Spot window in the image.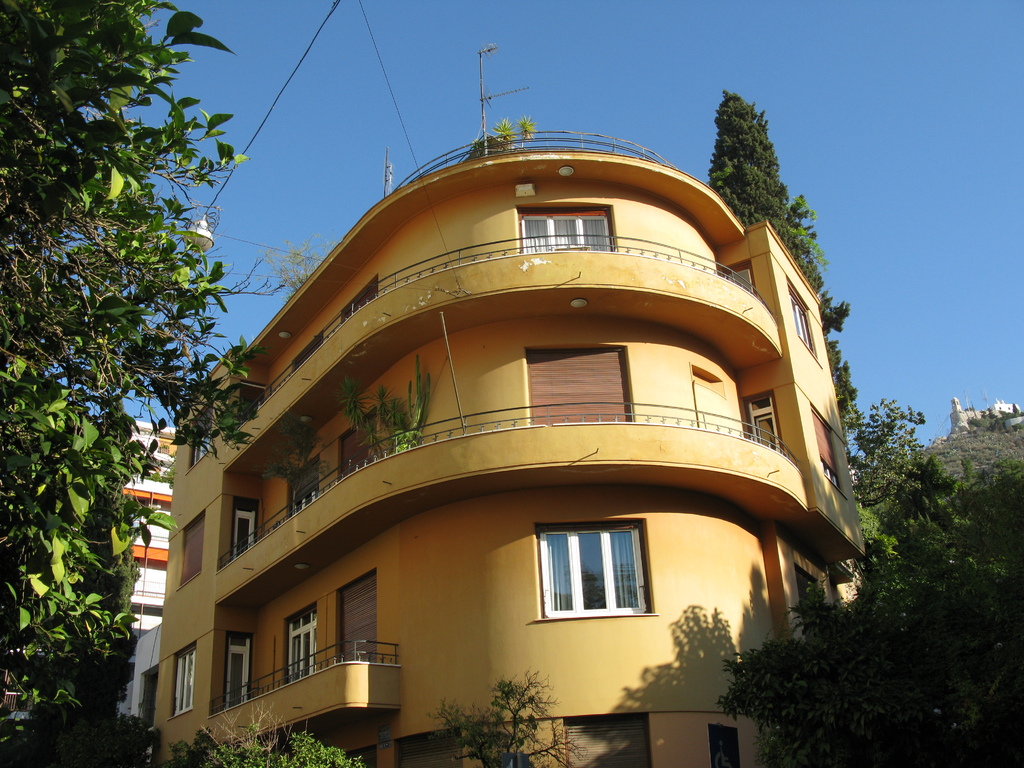
window found at pyautogui.locateOnScreen(524, 348, 639, 432).
